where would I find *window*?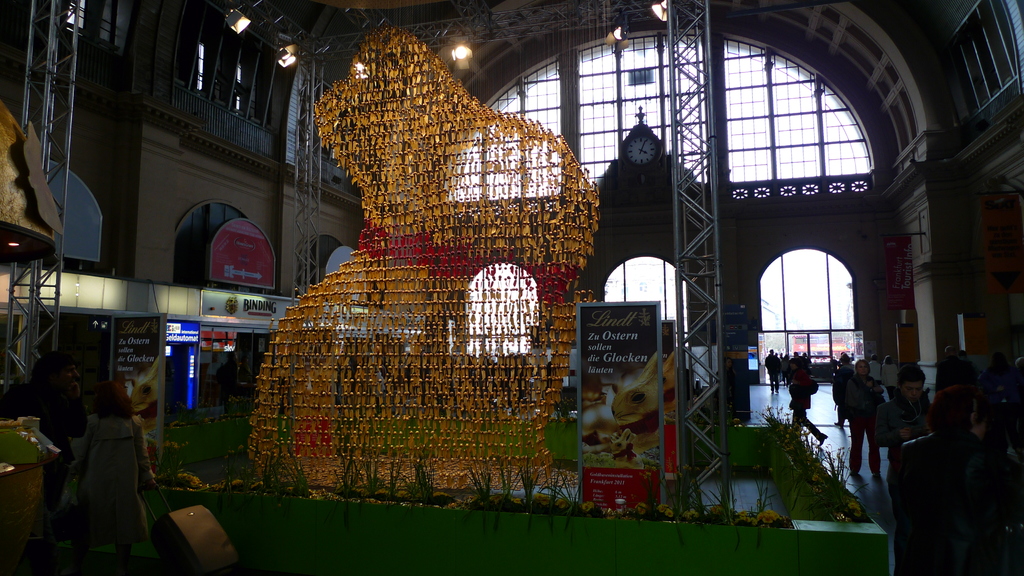
At [x1=459, y1=262, x2=544, y2=356].
